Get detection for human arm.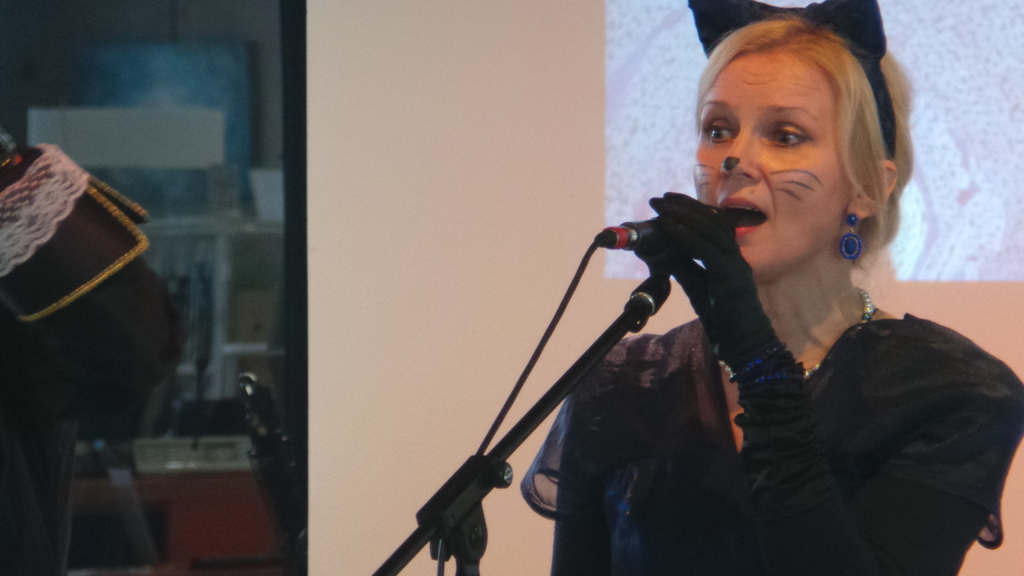
Detection: 547,335,616,575.
